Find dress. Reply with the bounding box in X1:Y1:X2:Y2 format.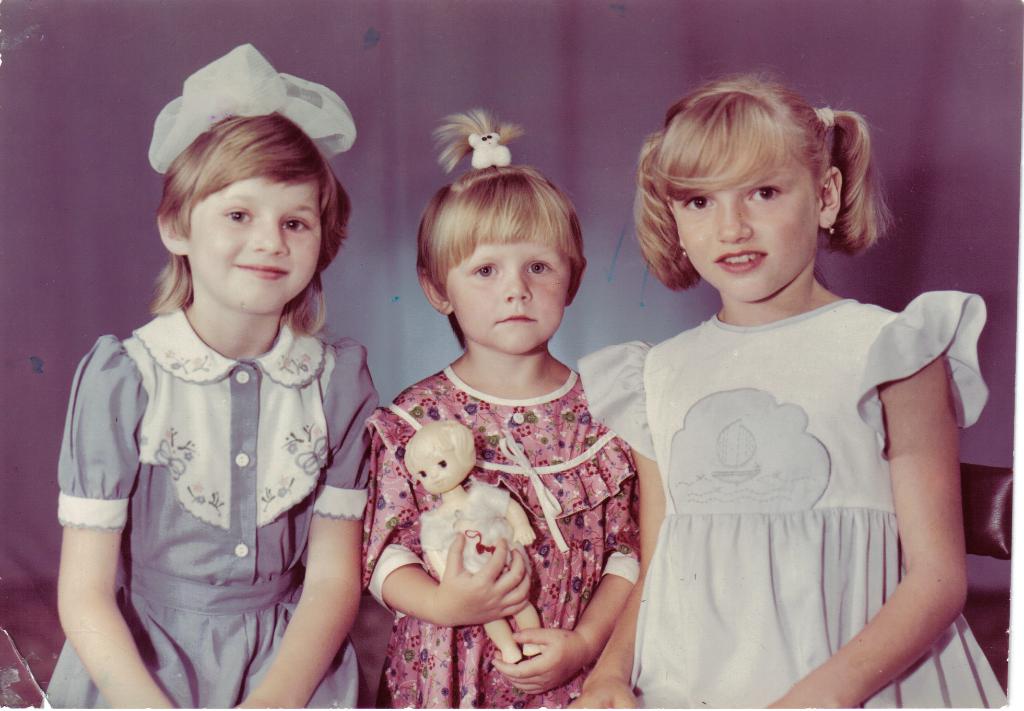
42:309:380:710.
